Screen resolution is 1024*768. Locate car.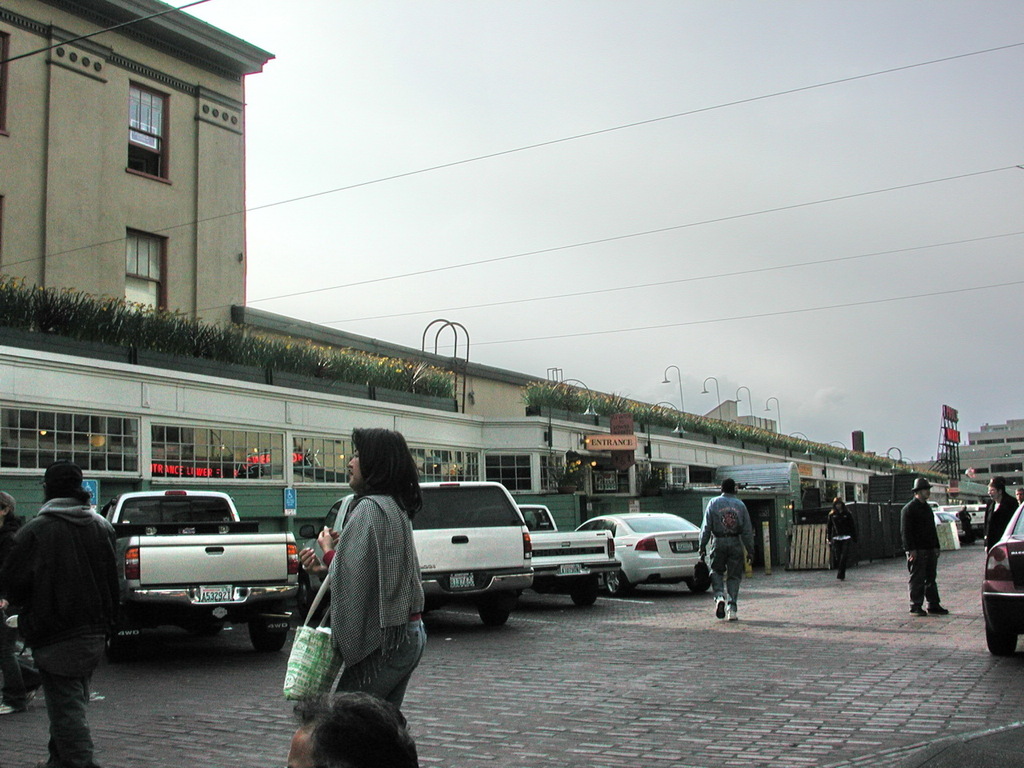
bbox=(295, 478, 532, 622).
